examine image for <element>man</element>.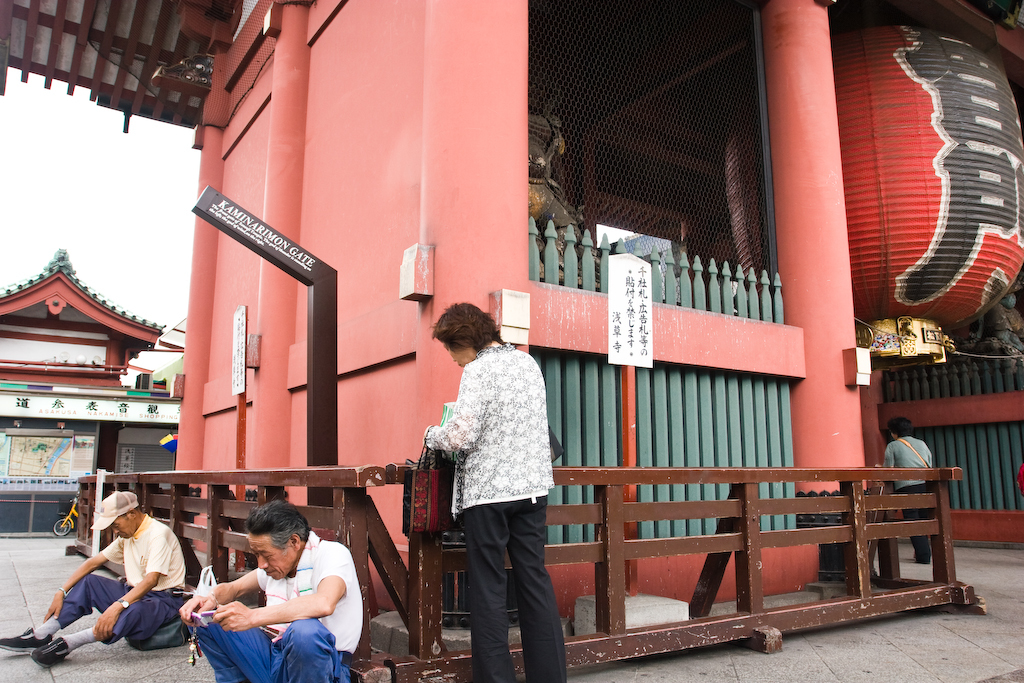
Examination result: box(181, 513, 358, 666).
